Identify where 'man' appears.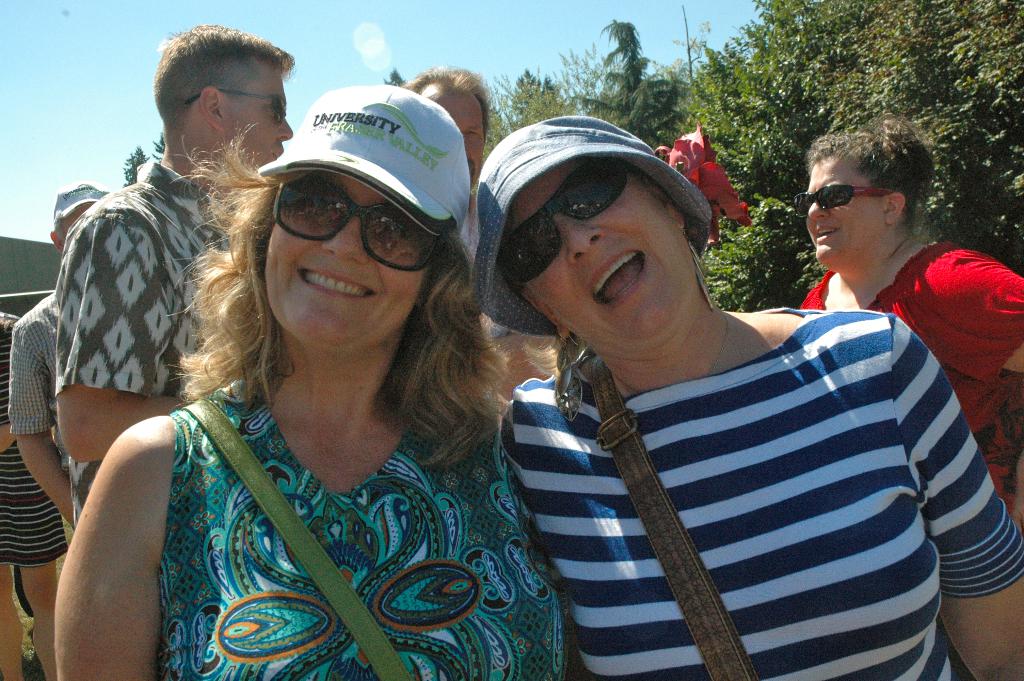
Appears at (left=8, top=179, right=114, bottom=527).
